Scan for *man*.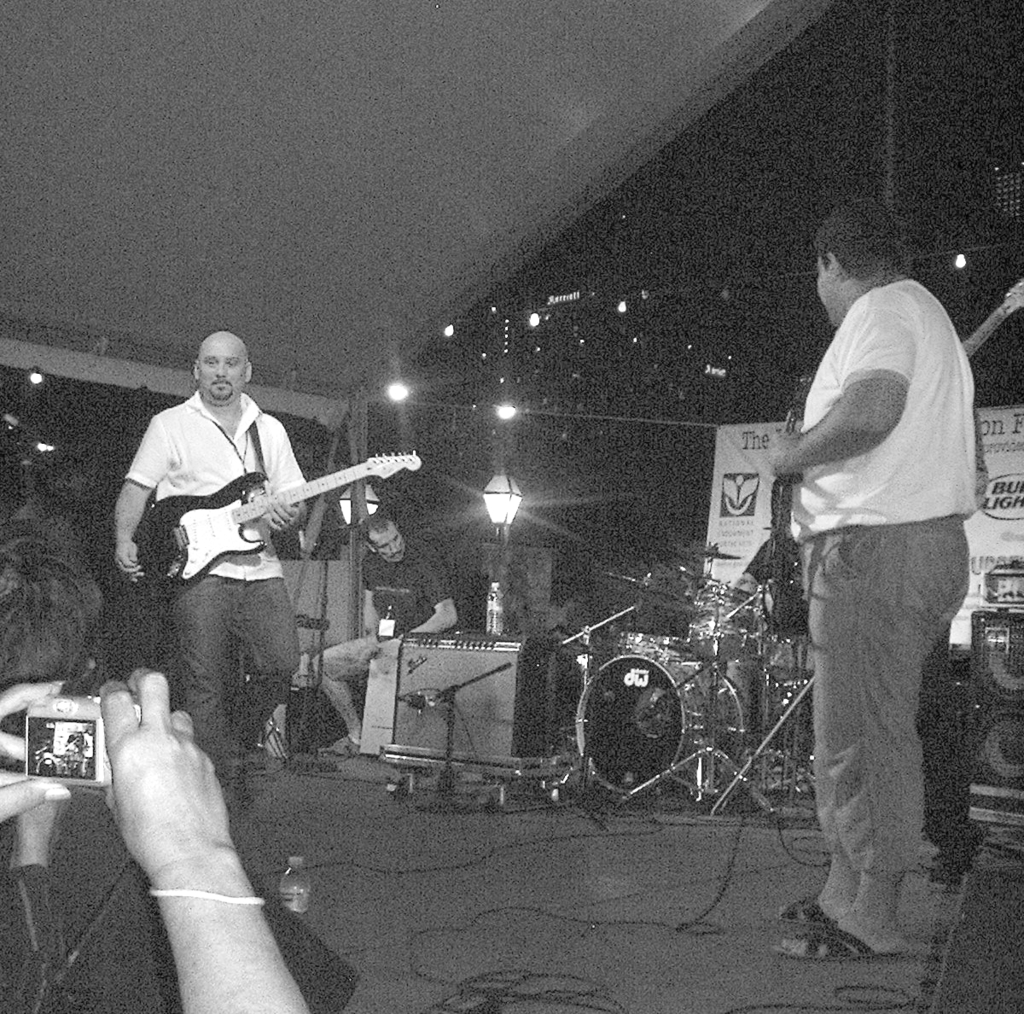
Scan result: [0,533,356,1013].
